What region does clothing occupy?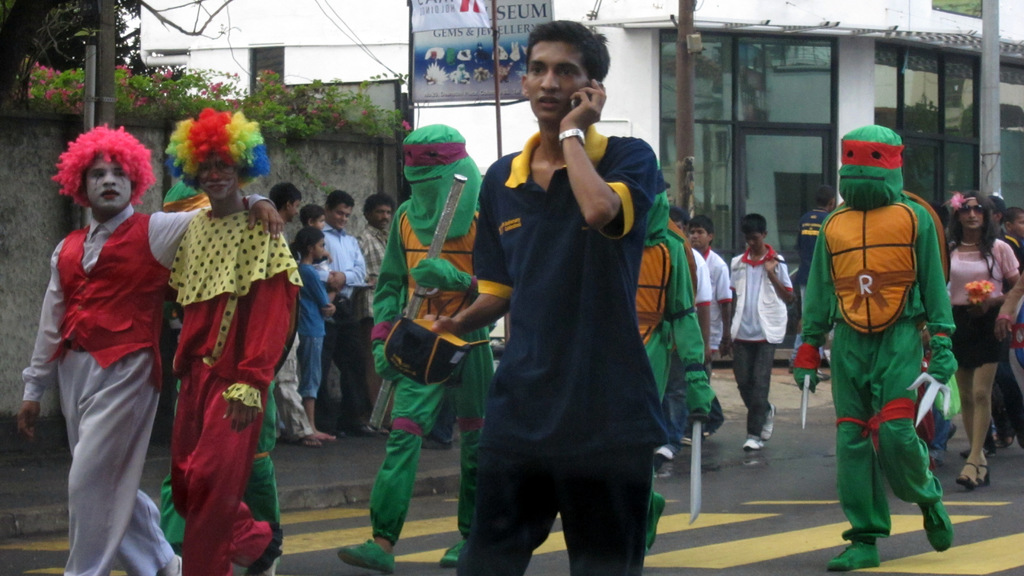
17,198,271,575.
